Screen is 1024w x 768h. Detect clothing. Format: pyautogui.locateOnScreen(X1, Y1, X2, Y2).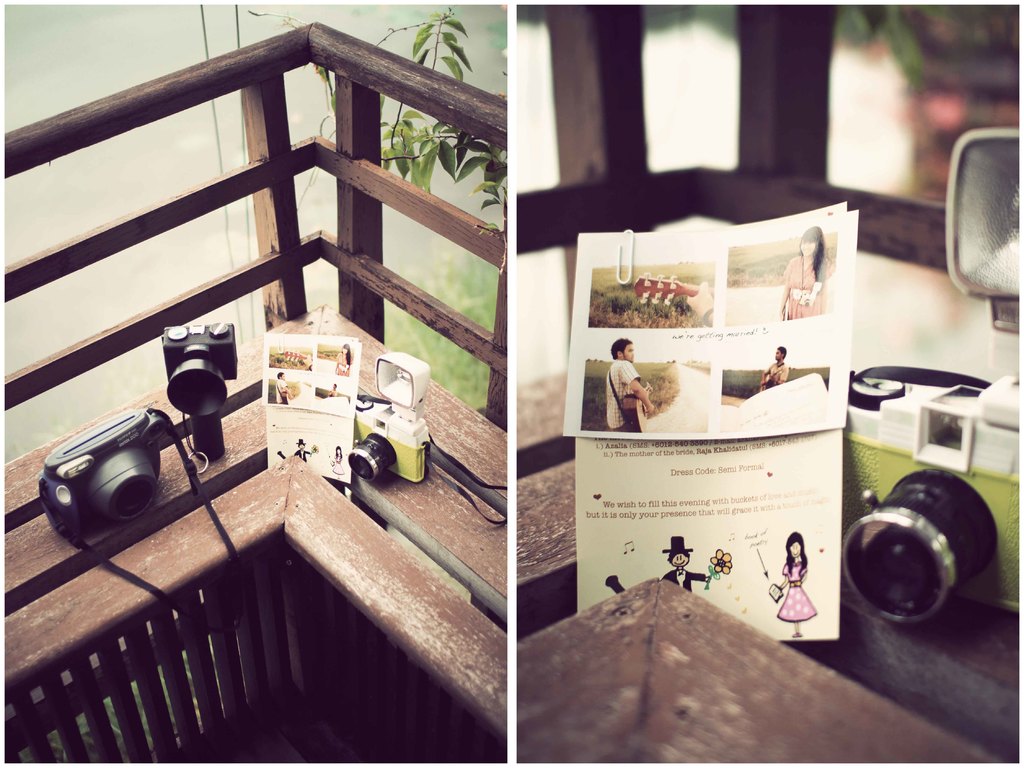
pyautogui.locateOnScreen(782, 250, 827, 322).
